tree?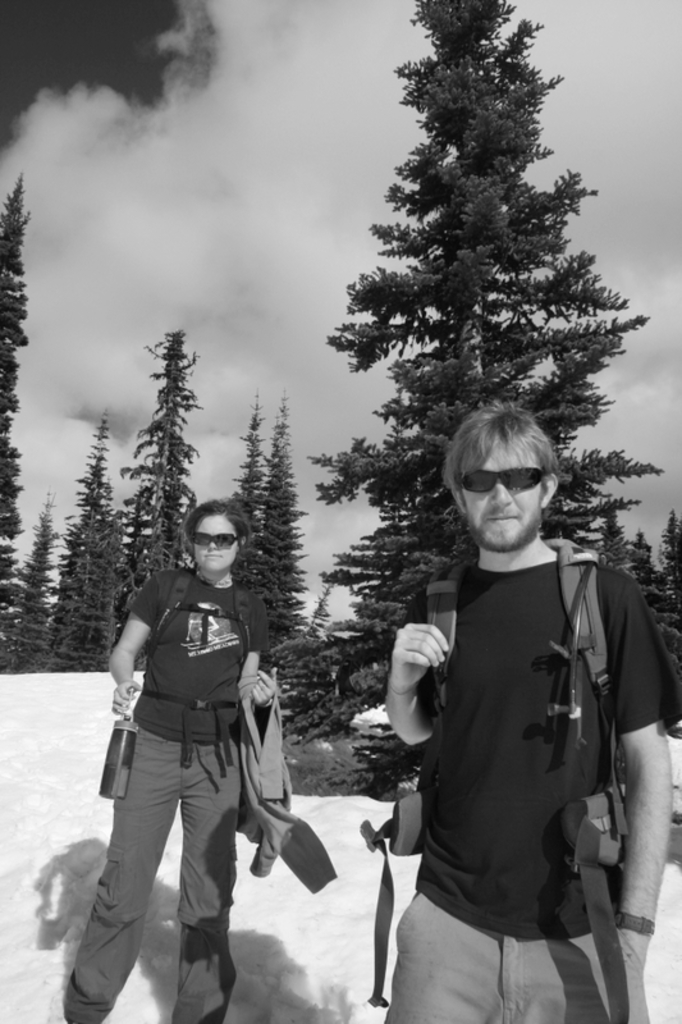
<region>6, 474, 59, 677</region>
